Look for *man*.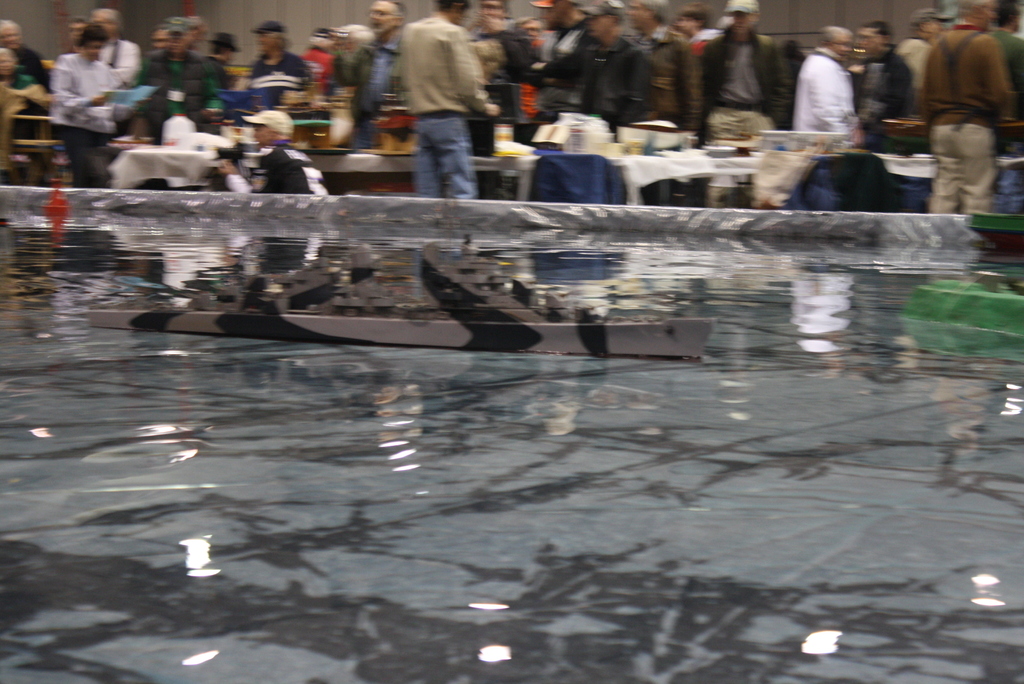
Found: rect(526, 3, 650, 136).
